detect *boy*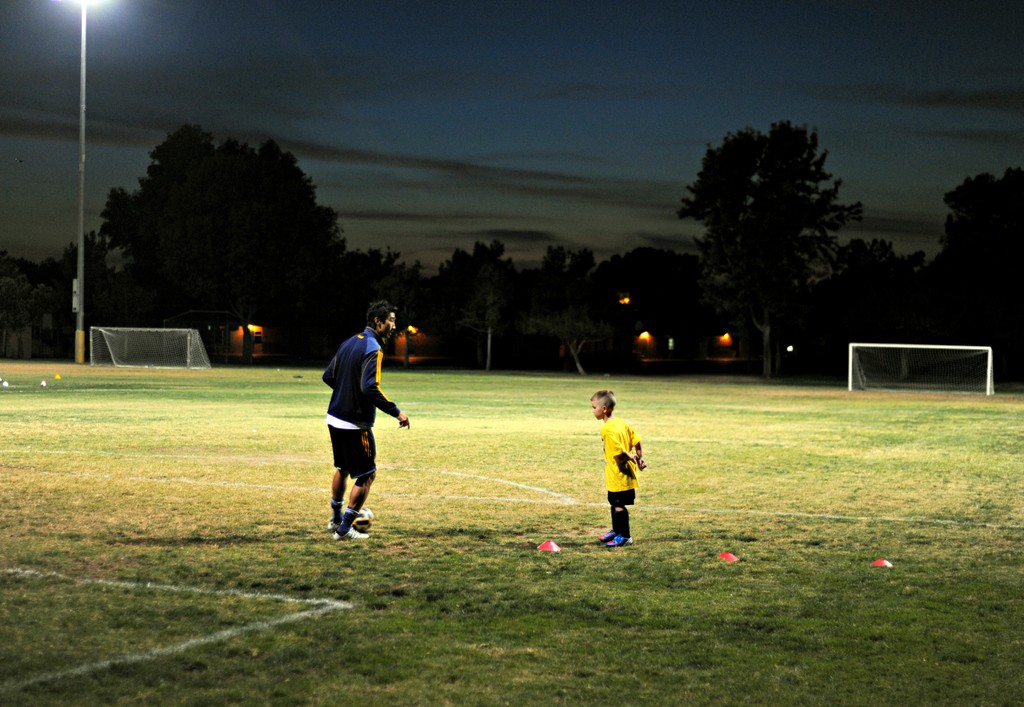
region(588, 384, 648, 550)
